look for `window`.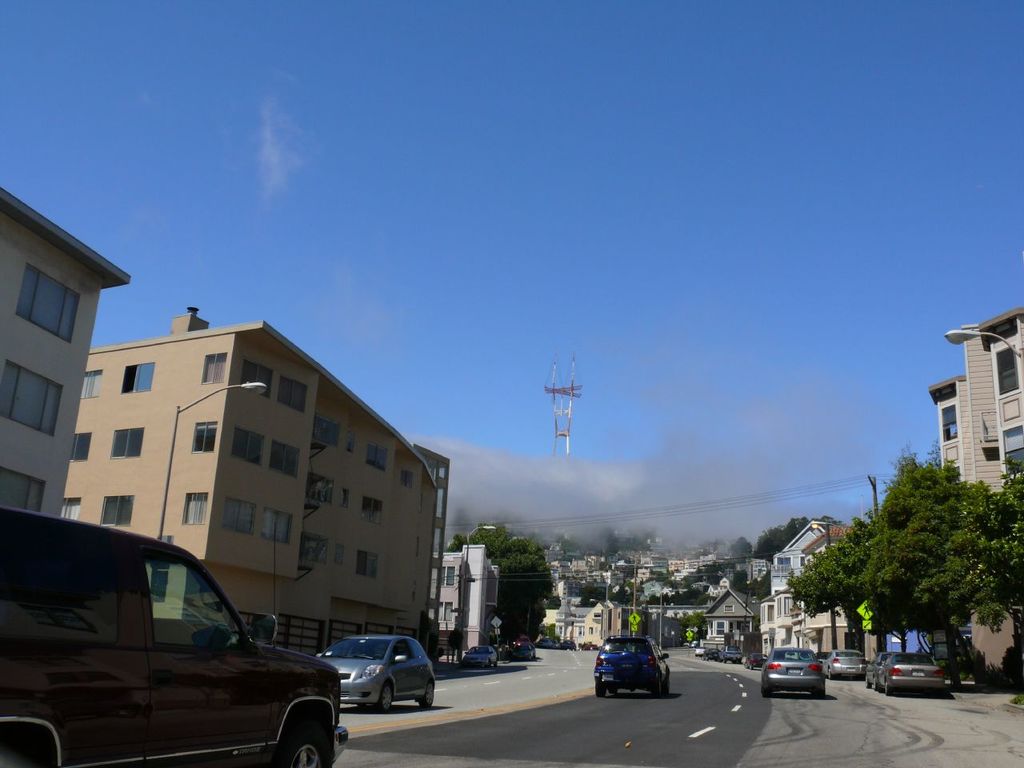
Found: <region>437, 601, 453, 619</region>.
